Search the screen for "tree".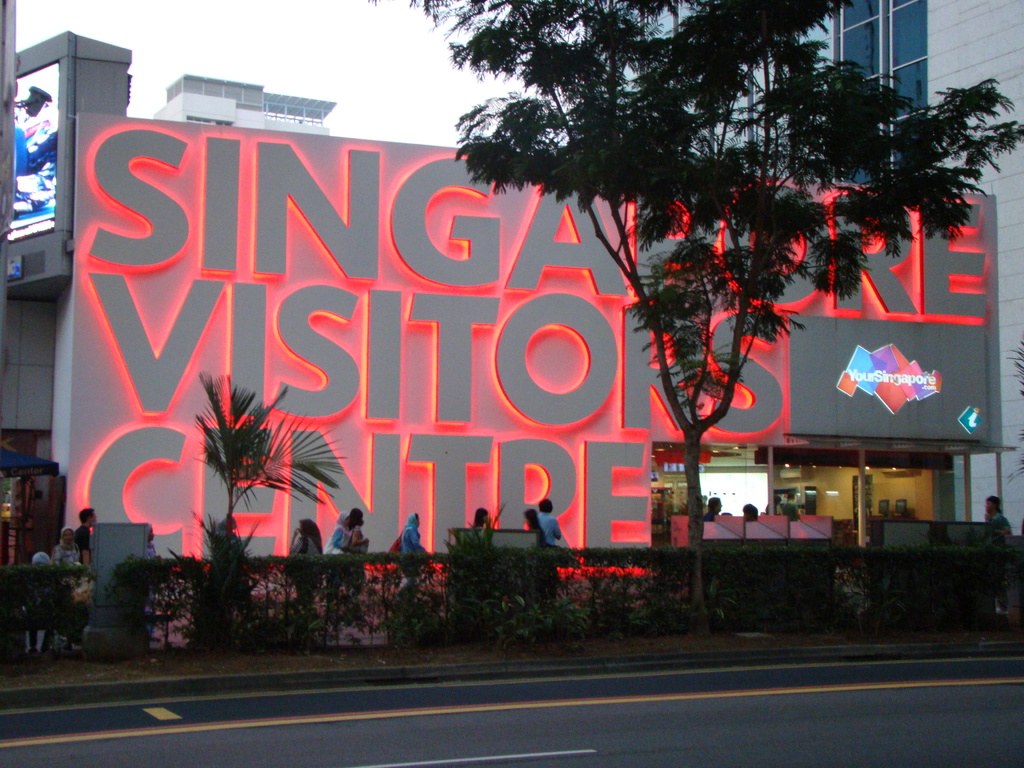
Found at 162 366 340 564.
